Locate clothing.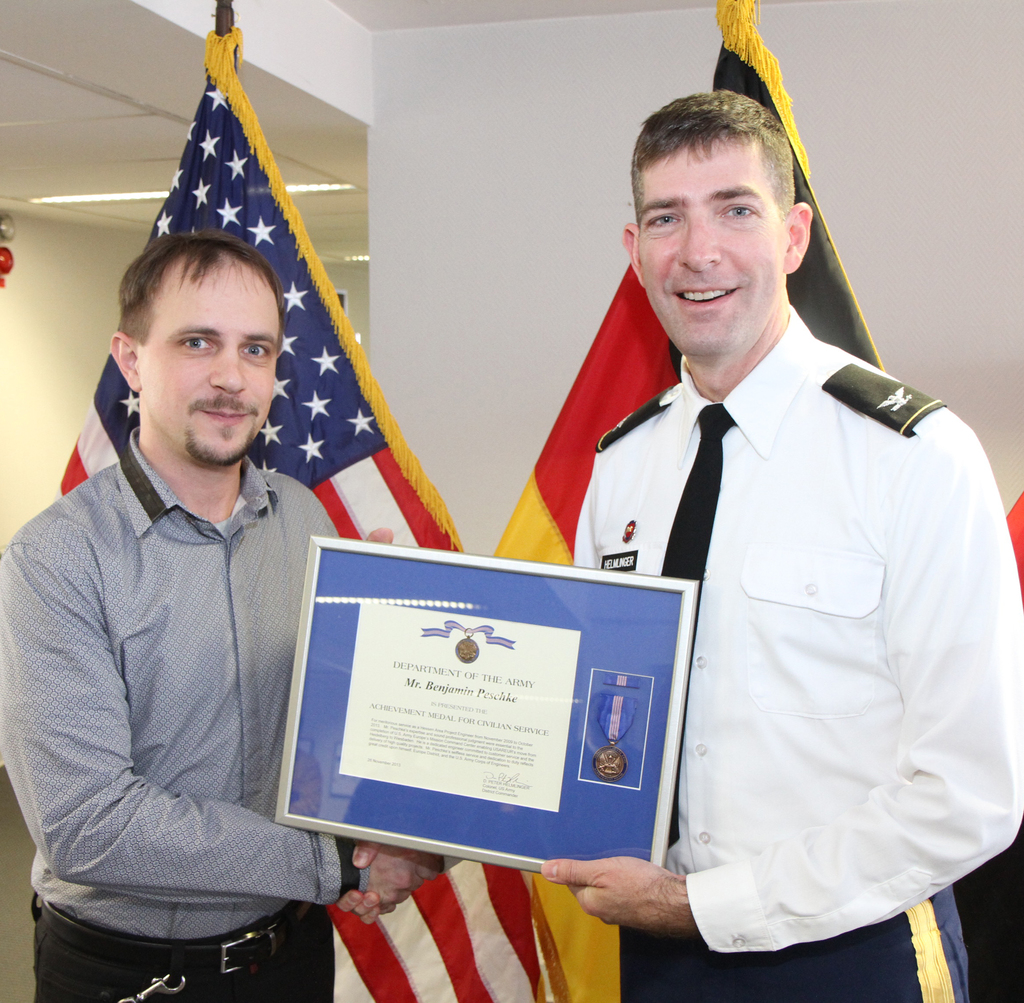
Bounding box: box=[535, 259, 996, 974].
